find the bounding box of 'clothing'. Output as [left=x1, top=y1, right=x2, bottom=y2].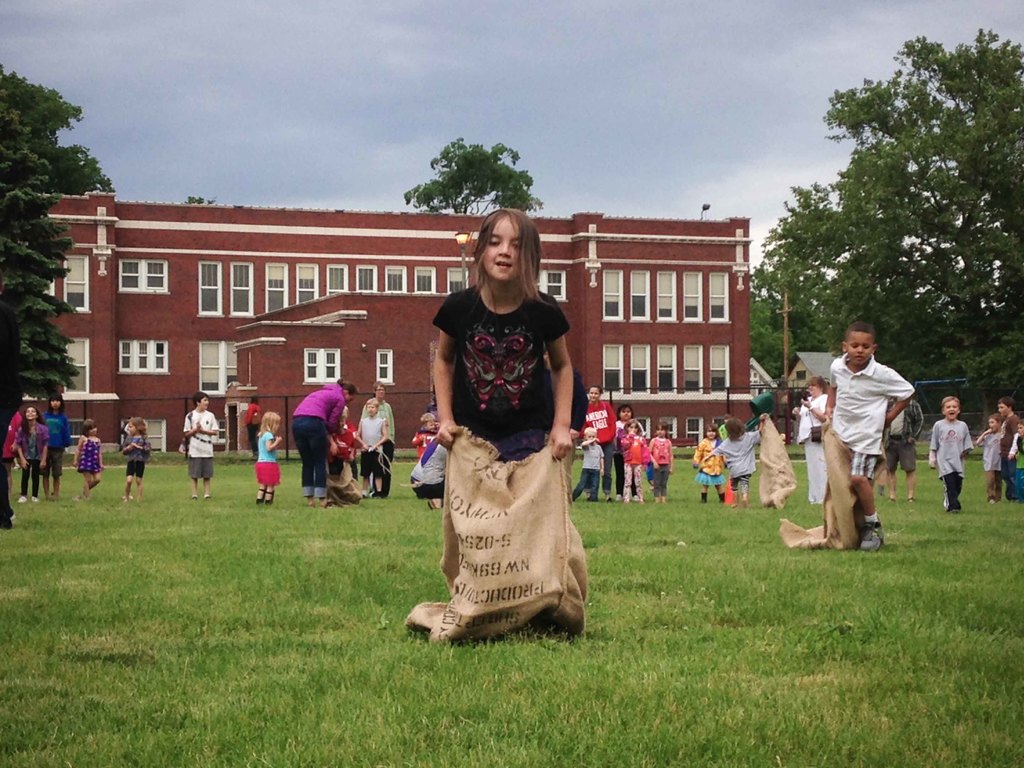
[left=78, top=436, right=100, bottom=471].
